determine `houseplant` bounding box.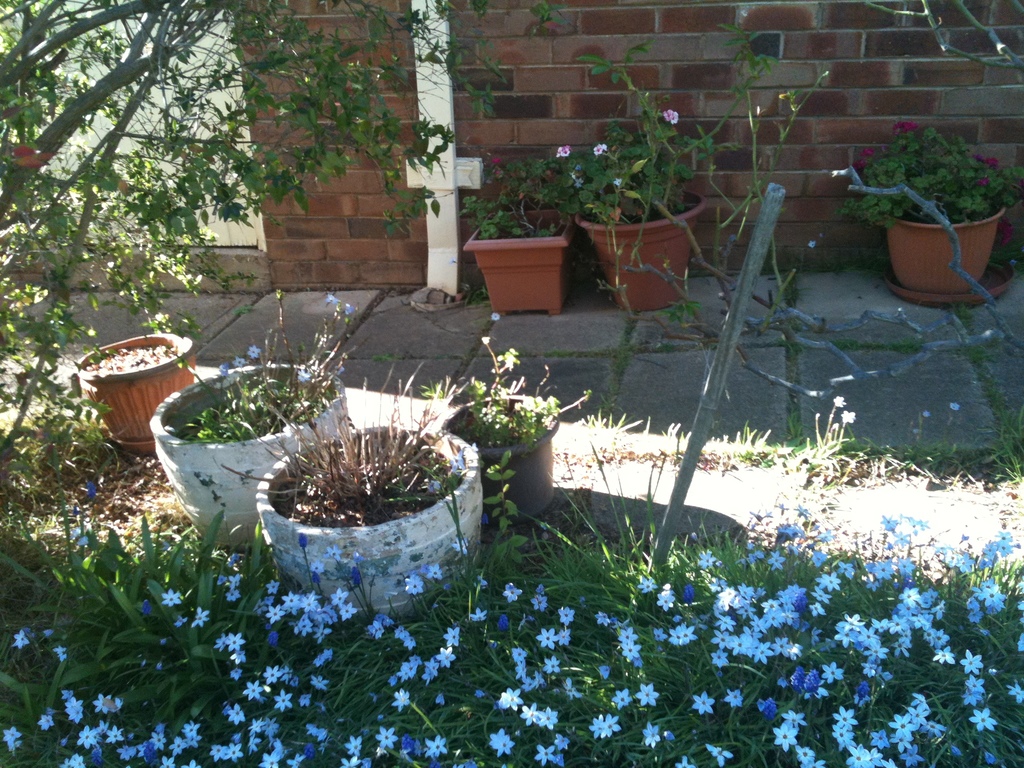
Determined: {"left": 457, "top": 141, "right": 583, "bottom": 319}.
